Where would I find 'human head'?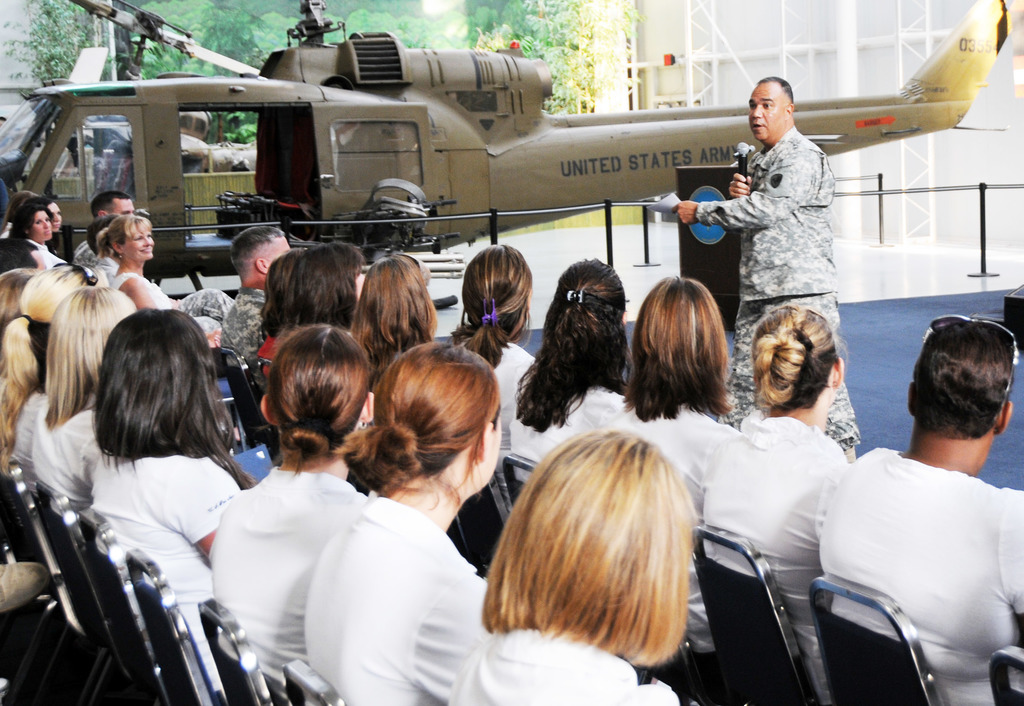
At region(547, 262, 624, 351).
